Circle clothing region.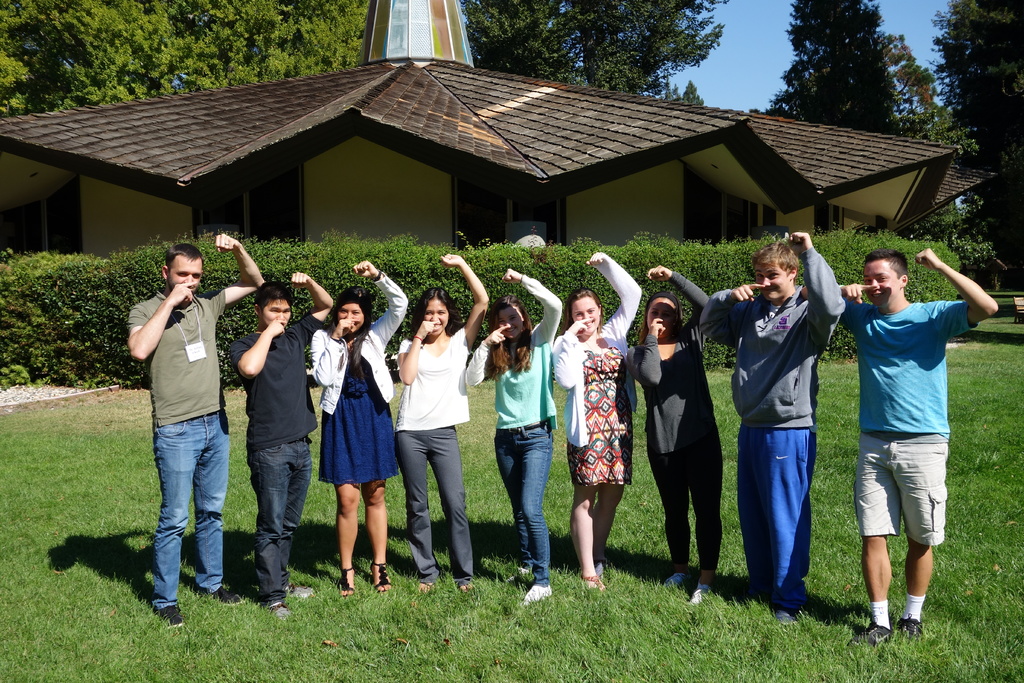
Region: [x1=241, y1=313, x2=321, y2=604].
